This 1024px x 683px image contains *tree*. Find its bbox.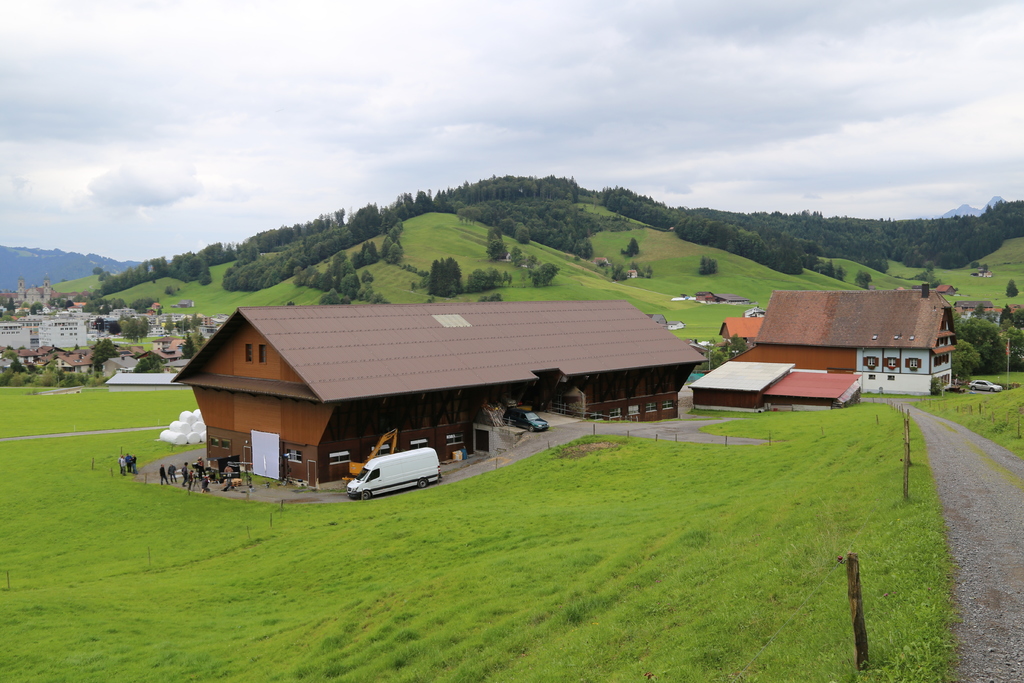
30, 301, 44, 315.
